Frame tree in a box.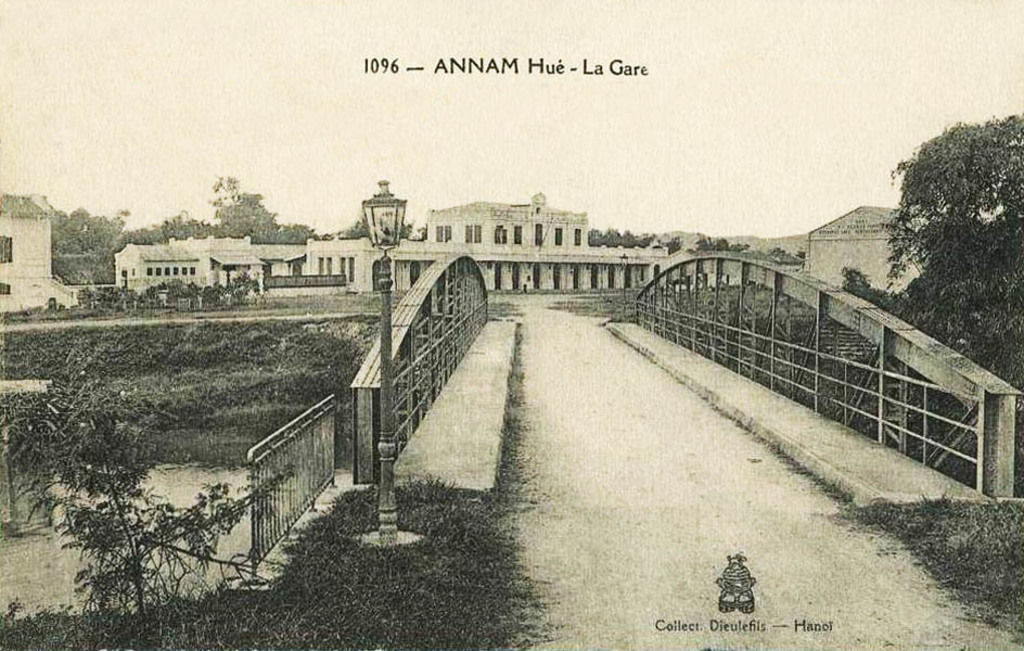
rect(325, 216, 414, 239).
